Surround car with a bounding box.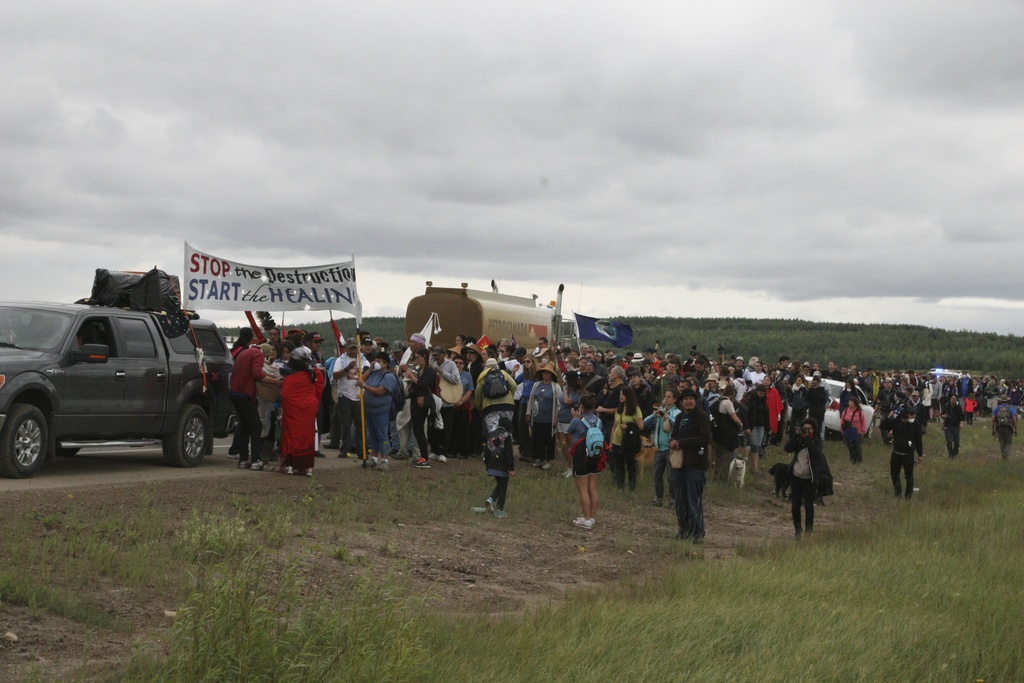
[0, 300, 232, 465].
